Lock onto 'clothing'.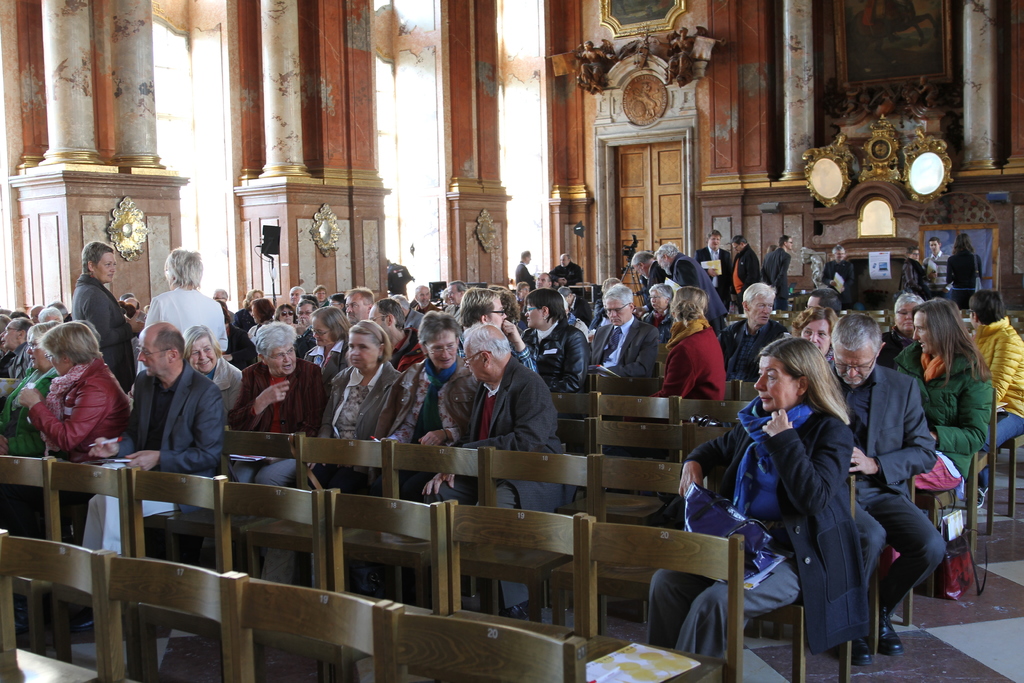
Locked: <box>148,283,227,349</box>.
